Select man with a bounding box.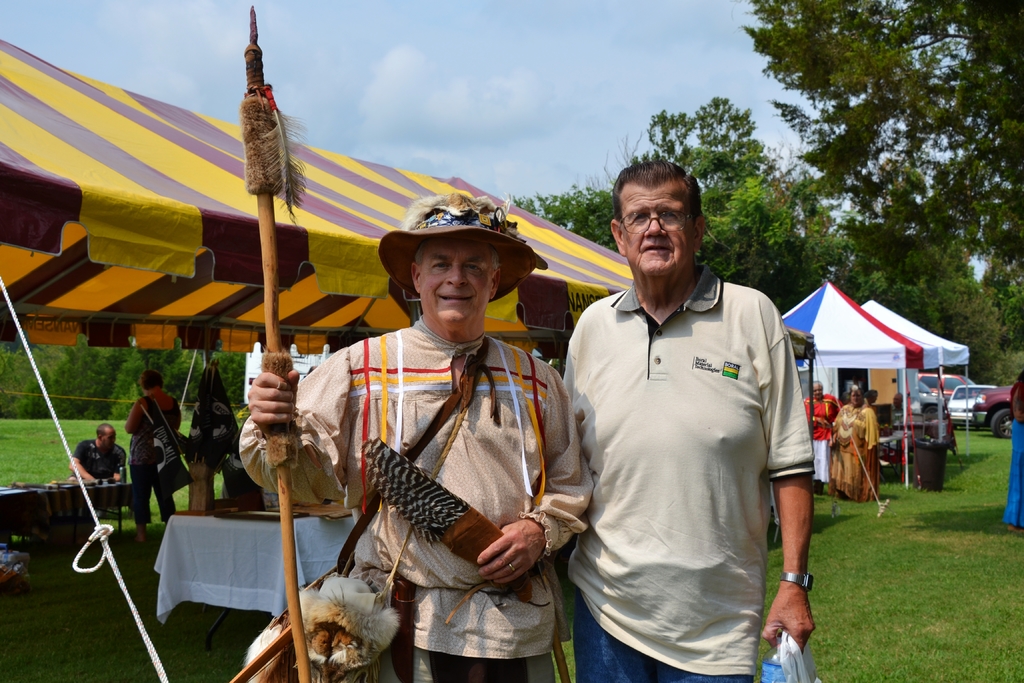
<box>800,377,844,495</box>.
